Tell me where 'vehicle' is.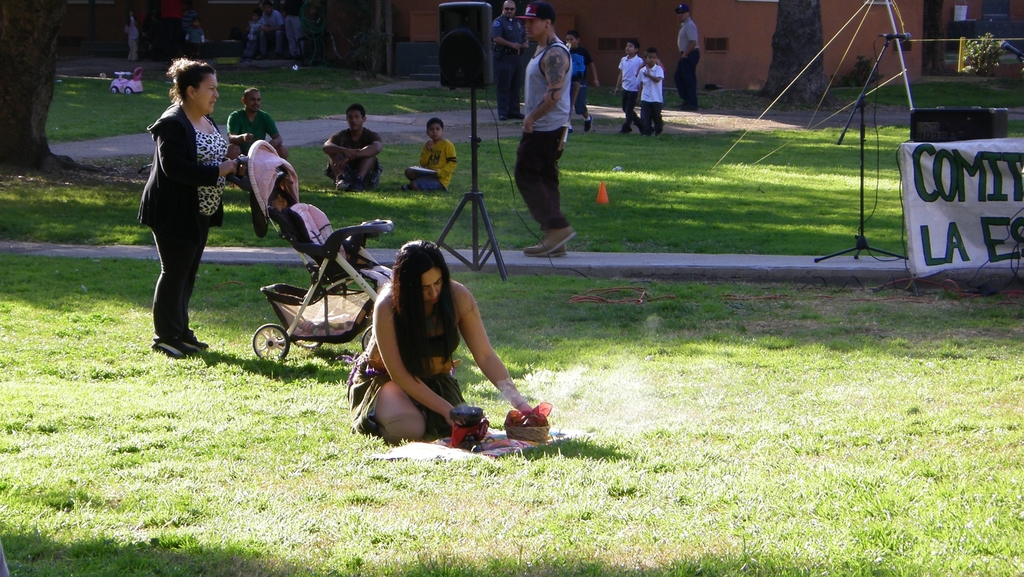
'vehicle' is at 254:204:404:364.
